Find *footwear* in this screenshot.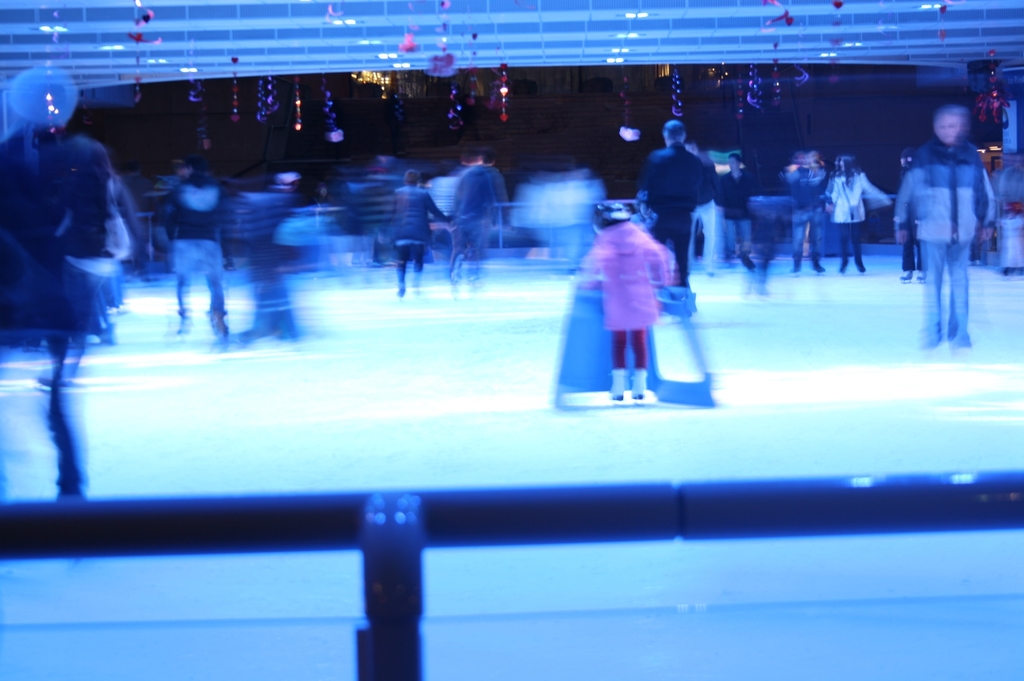
The bounding box for *footwear* is bbox=(634, 368, 644, 399).
